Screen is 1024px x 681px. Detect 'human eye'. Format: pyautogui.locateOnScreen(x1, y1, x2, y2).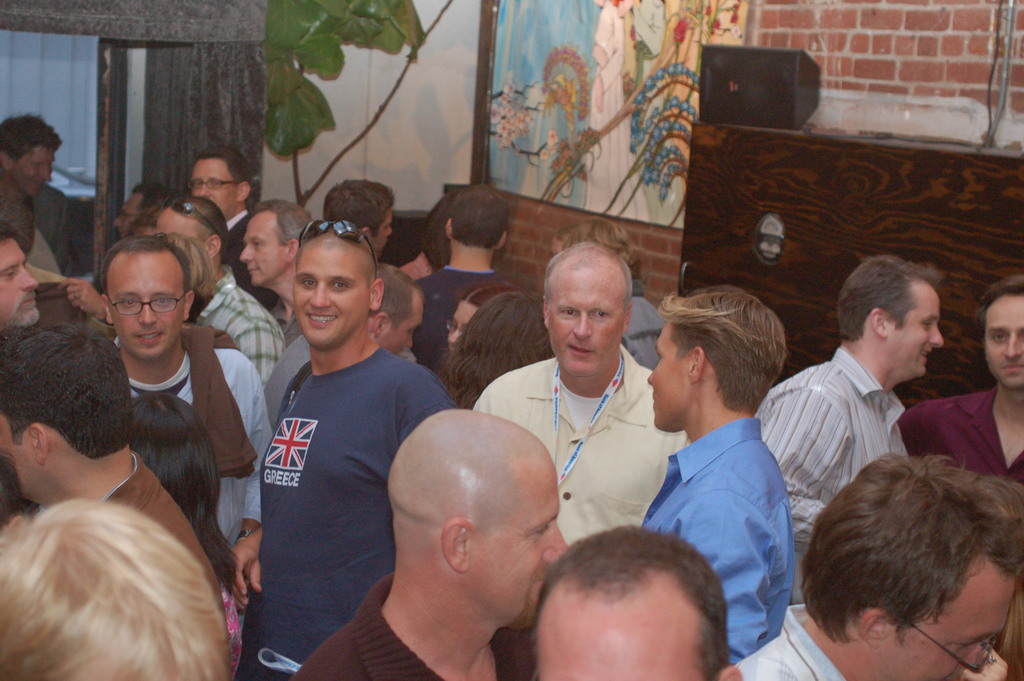
pyautogui.locateOnScreen(124, 299, 136, 308).
